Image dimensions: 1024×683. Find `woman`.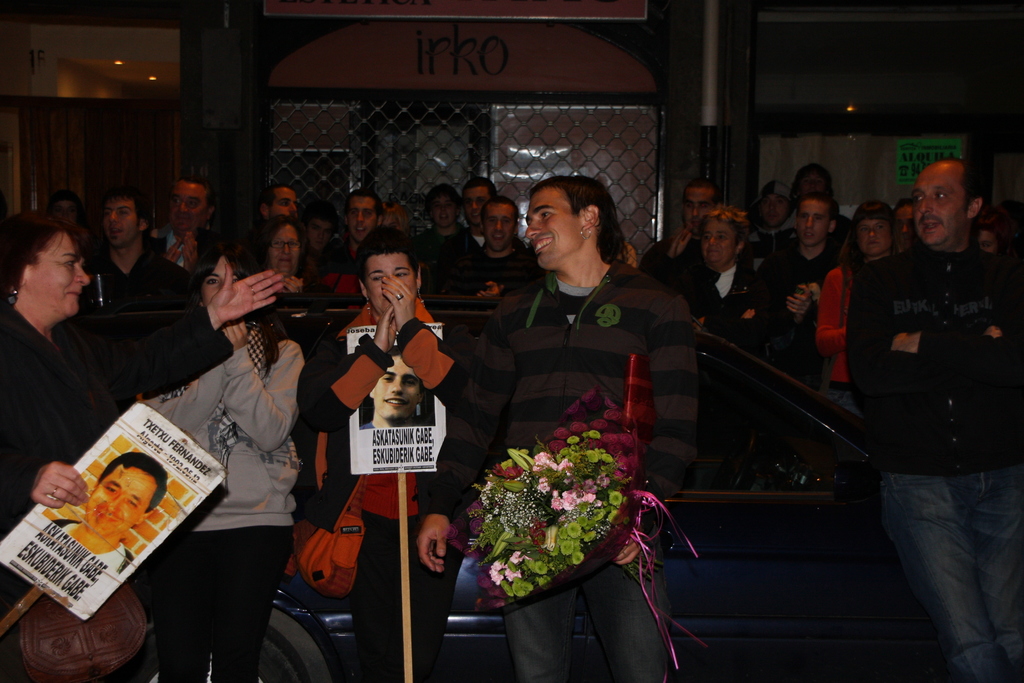
0,202,278,682.
